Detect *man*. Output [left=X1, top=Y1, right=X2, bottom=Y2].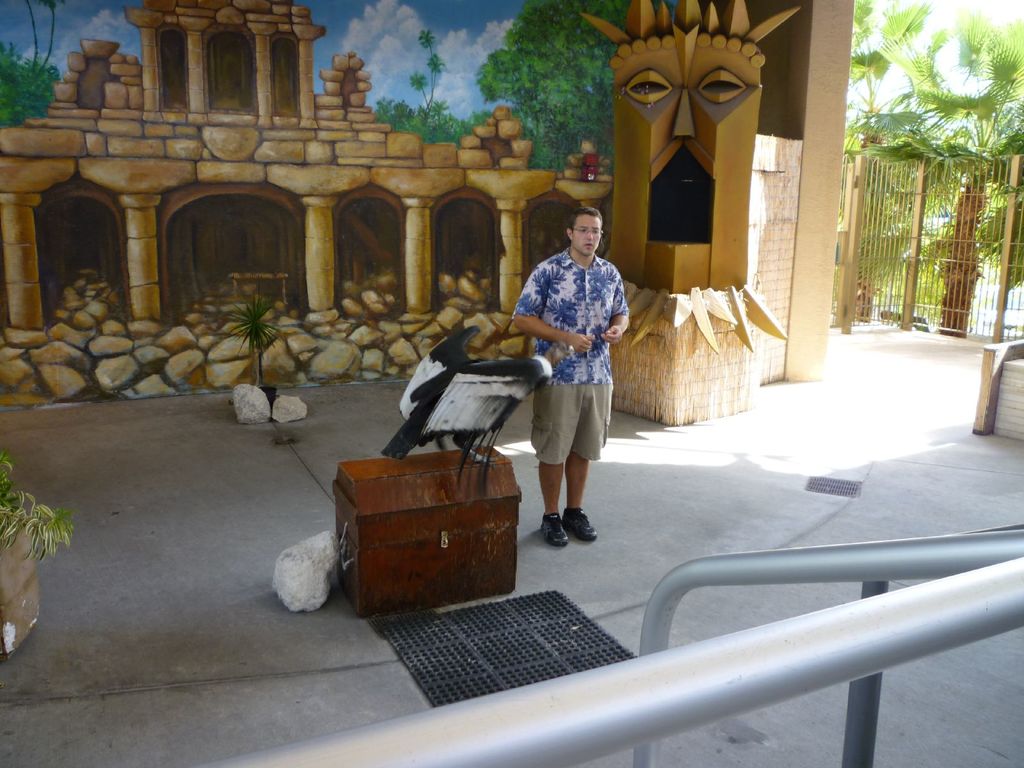
[left=506, top=202, right=625, bottom=554].
